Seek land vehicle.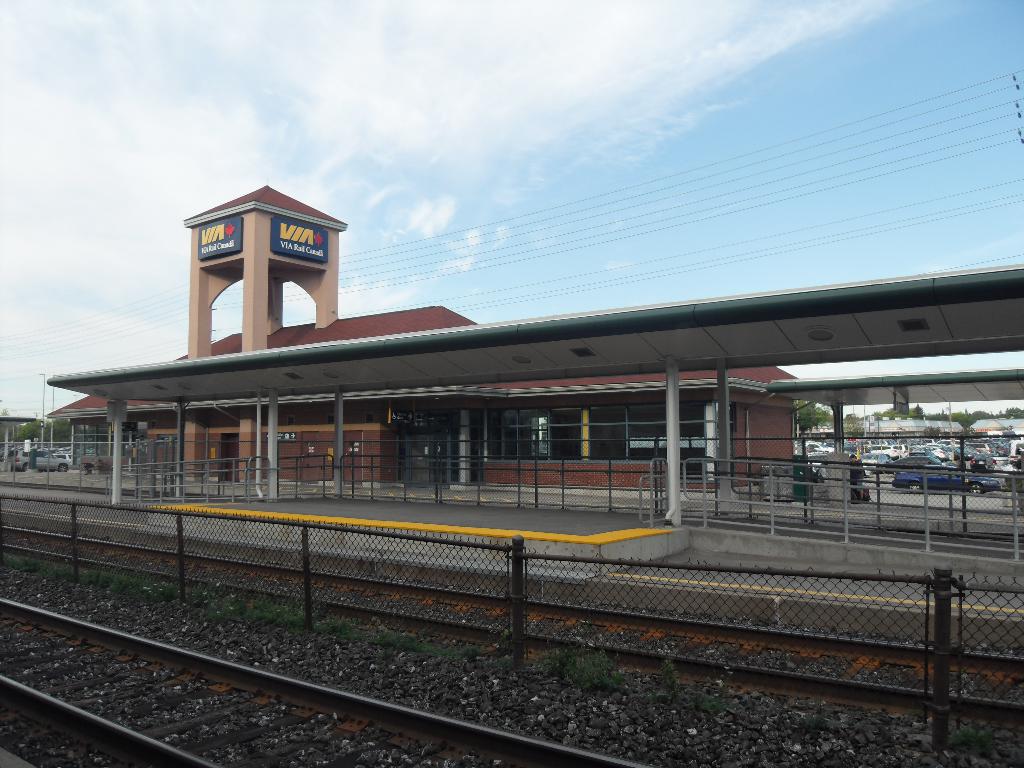
bbox(888, 462, 1002, 491).
